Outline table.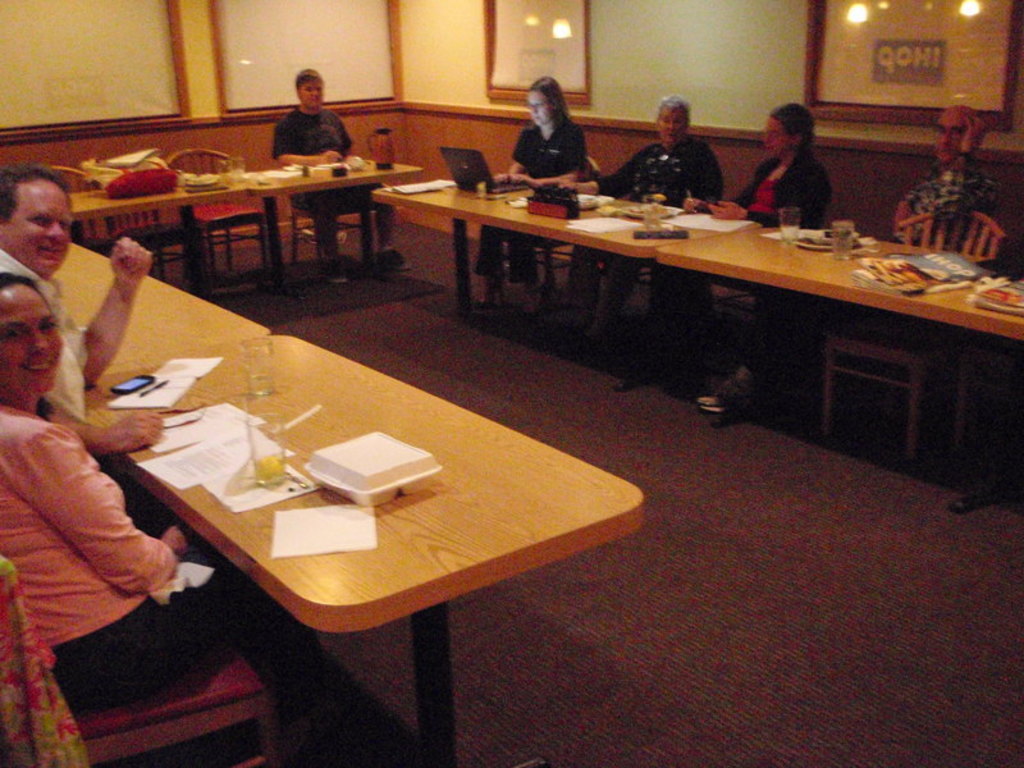
Outline: <region>68, 174, 239, 293</region>.
